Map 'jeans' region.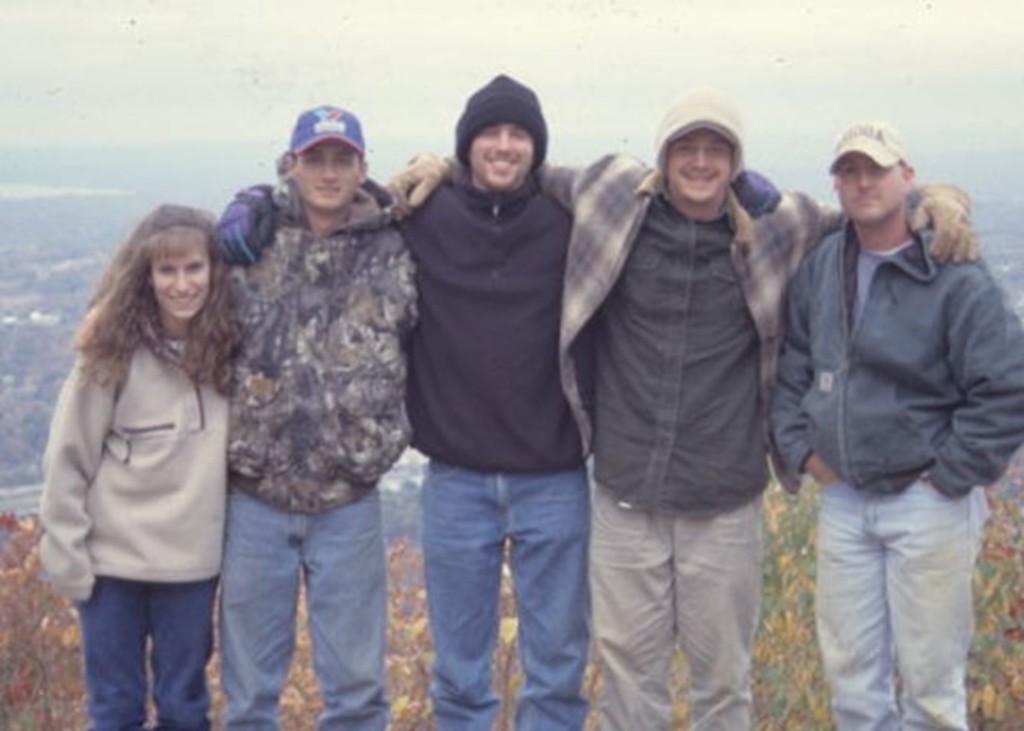
Mapped to [x1=81, y1=573, x2=221, y2=729].
